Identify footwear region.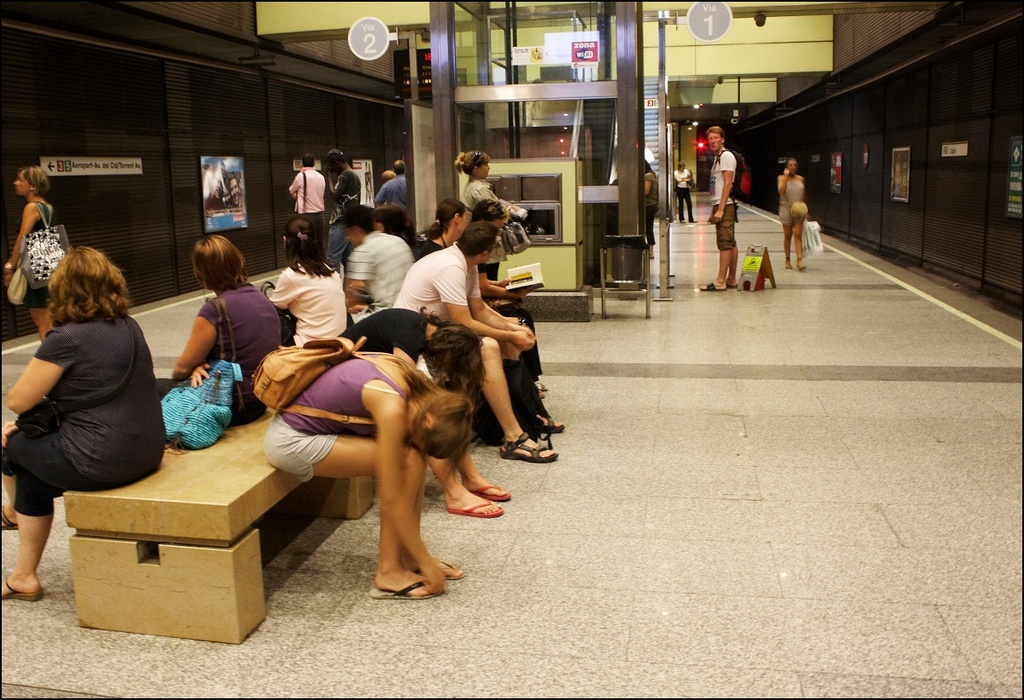
Region: 0,499,22,528.
